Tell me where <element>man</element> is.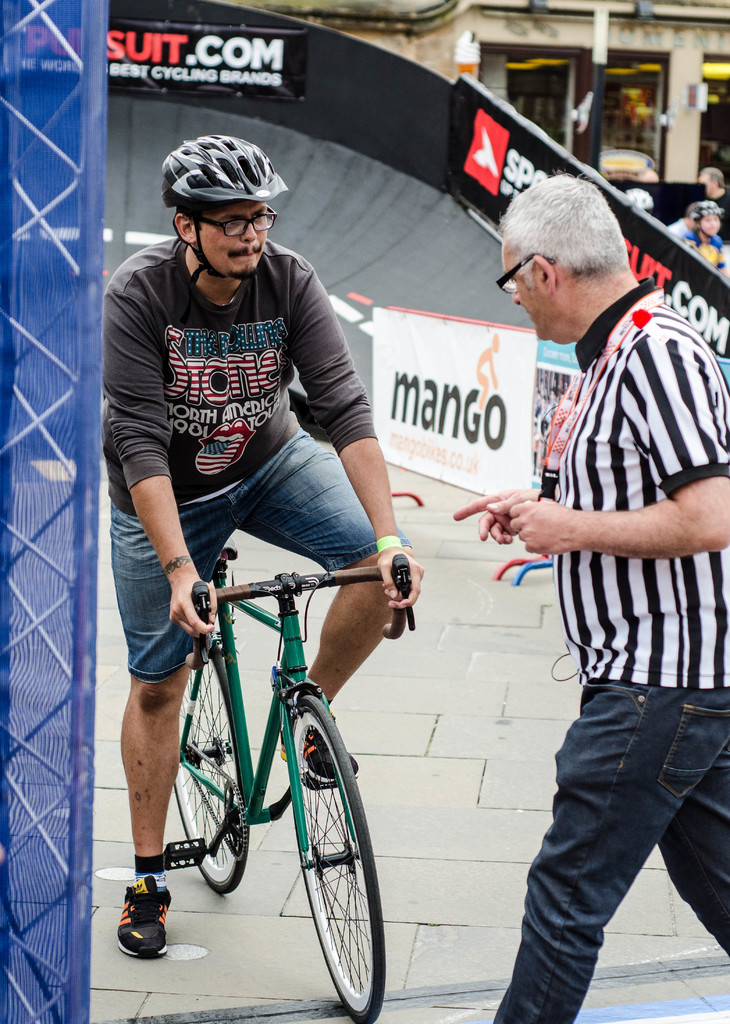
<element>man</element> is at bbox(699, 166, 729, 241).
